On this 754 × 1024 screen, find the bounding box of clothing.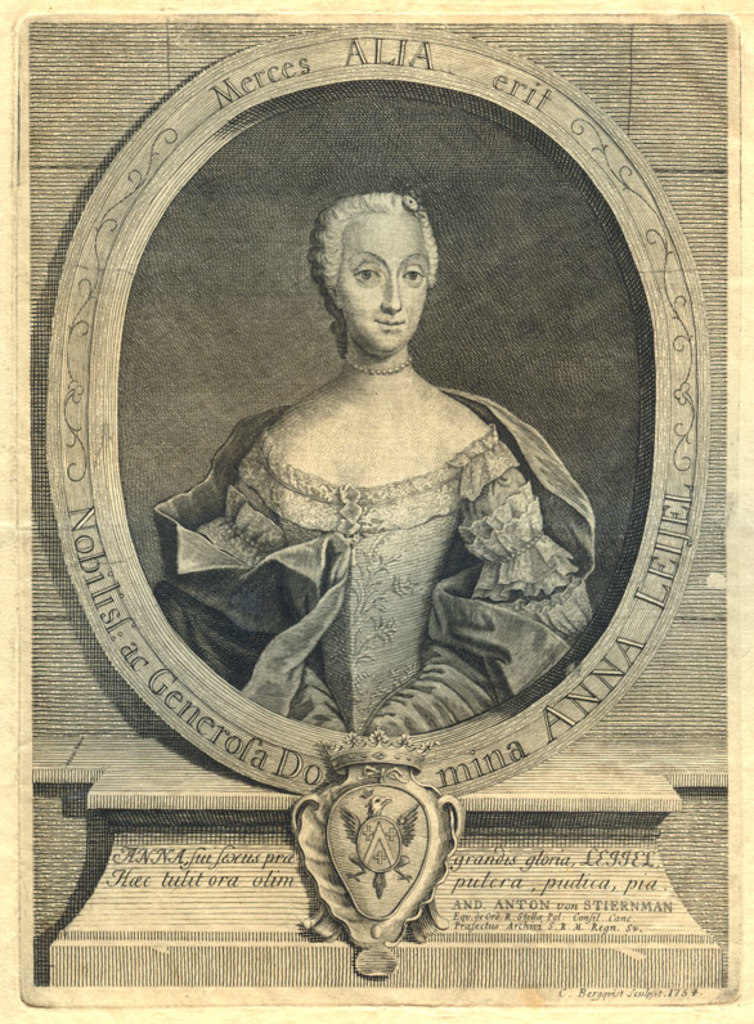
Bounding box: locate(183, 346, 633, 735).
